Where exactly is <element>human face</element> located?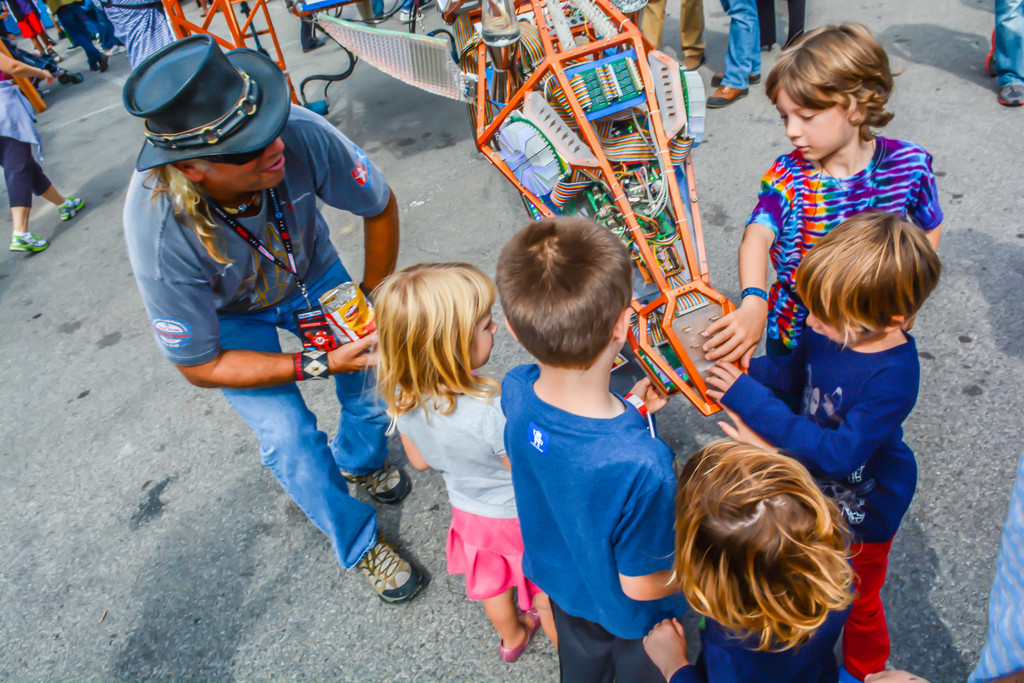
Its bounding box is bbox(804, 309, 851, 349).
